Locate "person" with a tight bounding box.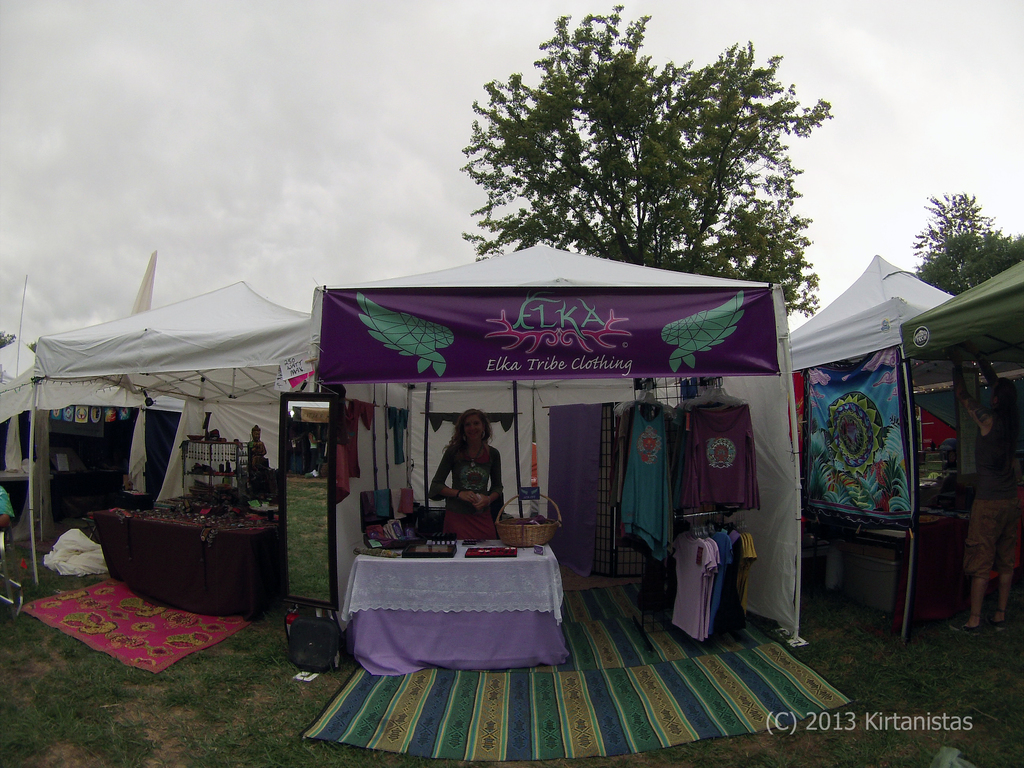
box(433, 418, 502, 557).
